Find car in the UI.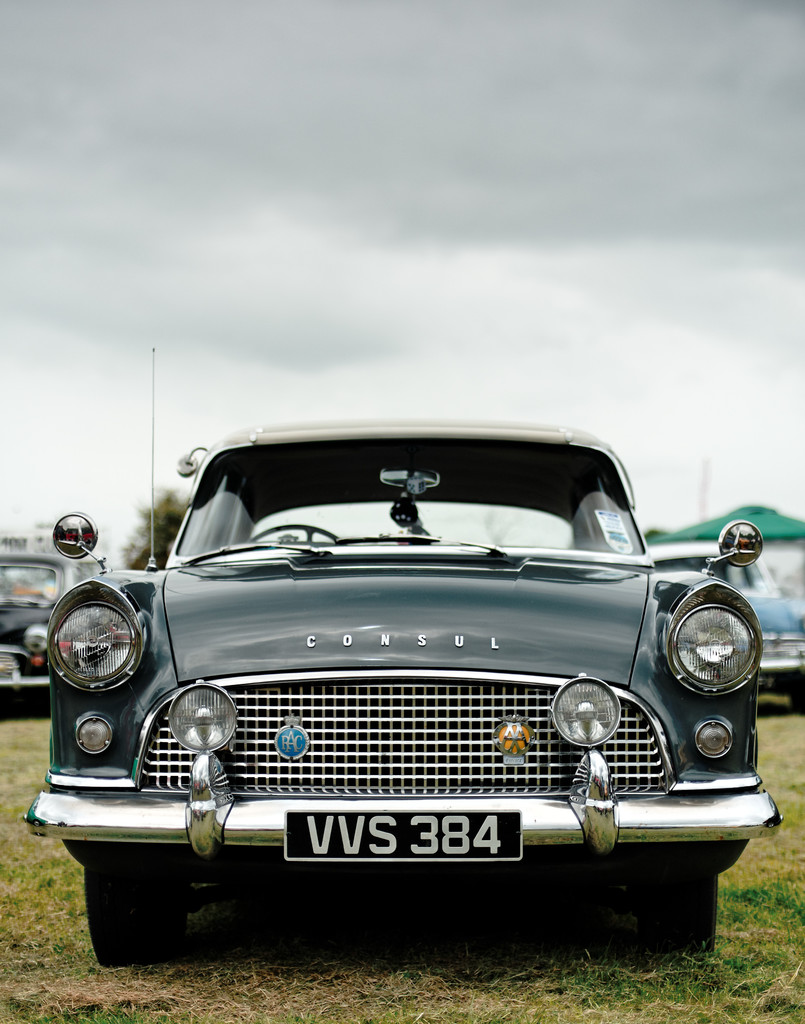
UI element at 0/547/99/693.
